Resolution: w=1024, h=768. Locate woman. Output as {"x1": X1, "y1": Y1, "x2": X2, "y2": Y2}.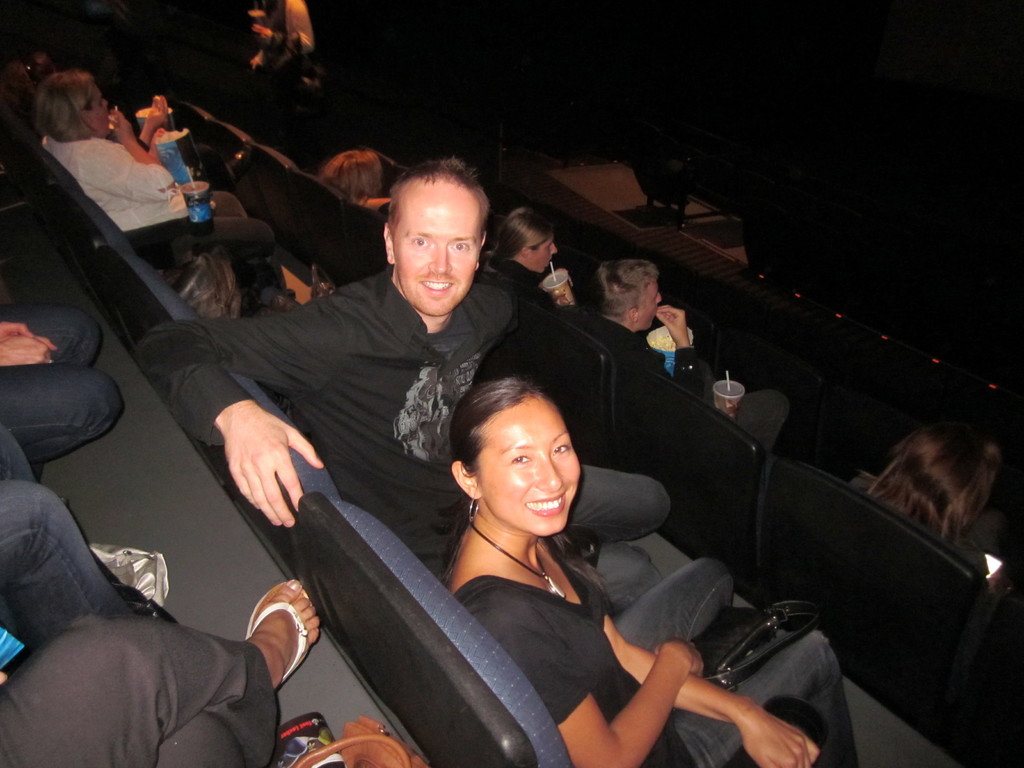
{"x1": 36, "y1": 70, "x2": 288, "y2": 290}.
